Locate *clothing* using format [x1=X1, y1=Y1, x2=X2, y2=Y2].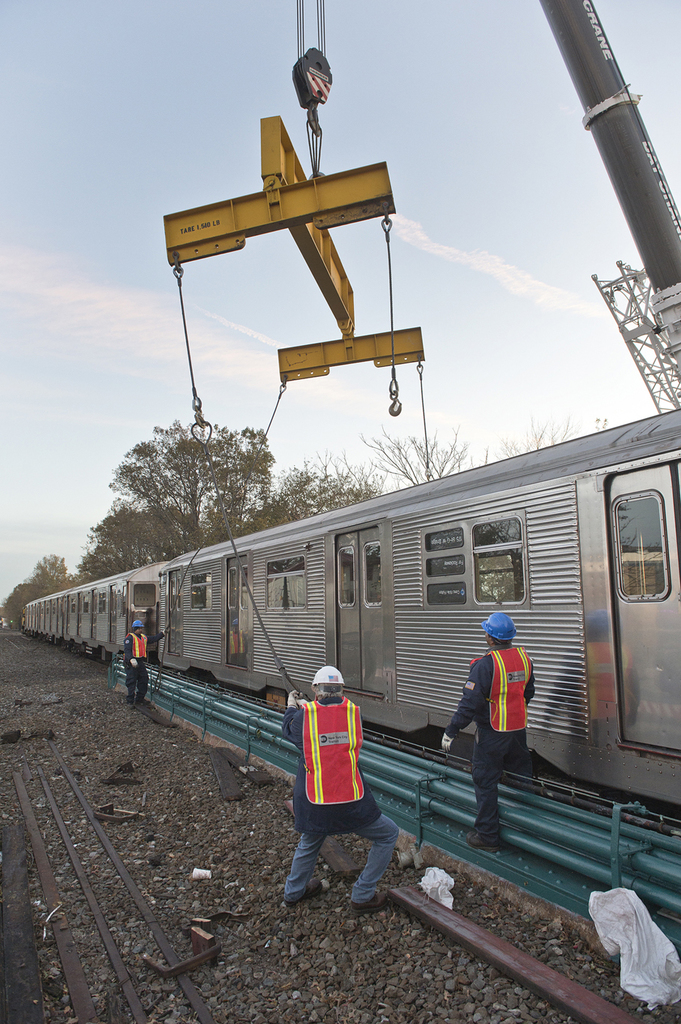
[x1=123, y1=630, x2=158, y2=707].
